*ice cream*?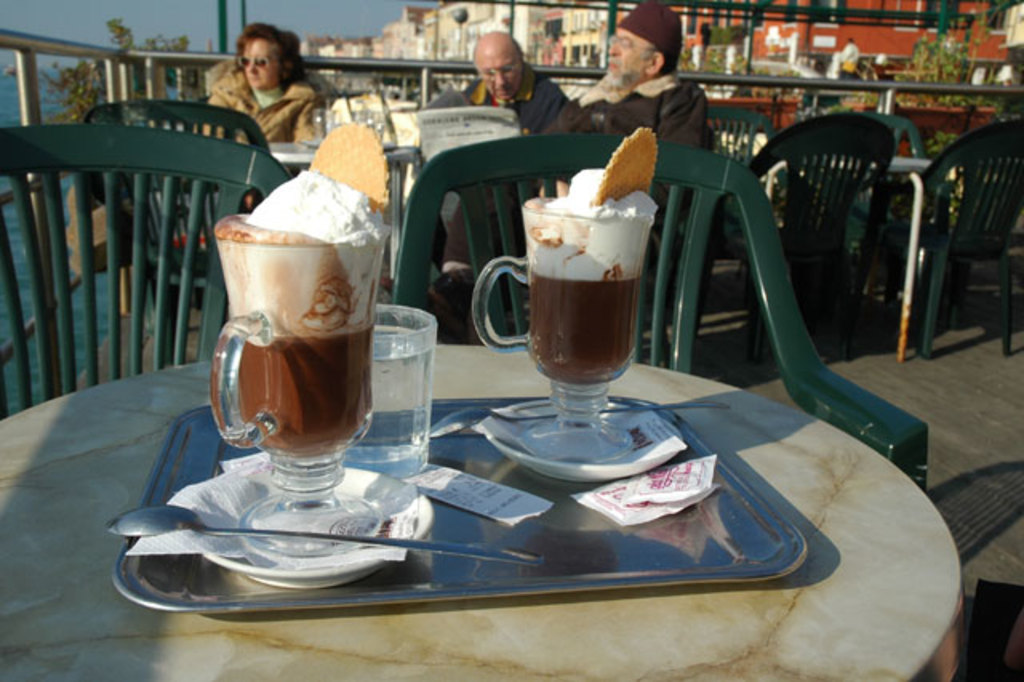
box=[192, 138, 379, 504]
